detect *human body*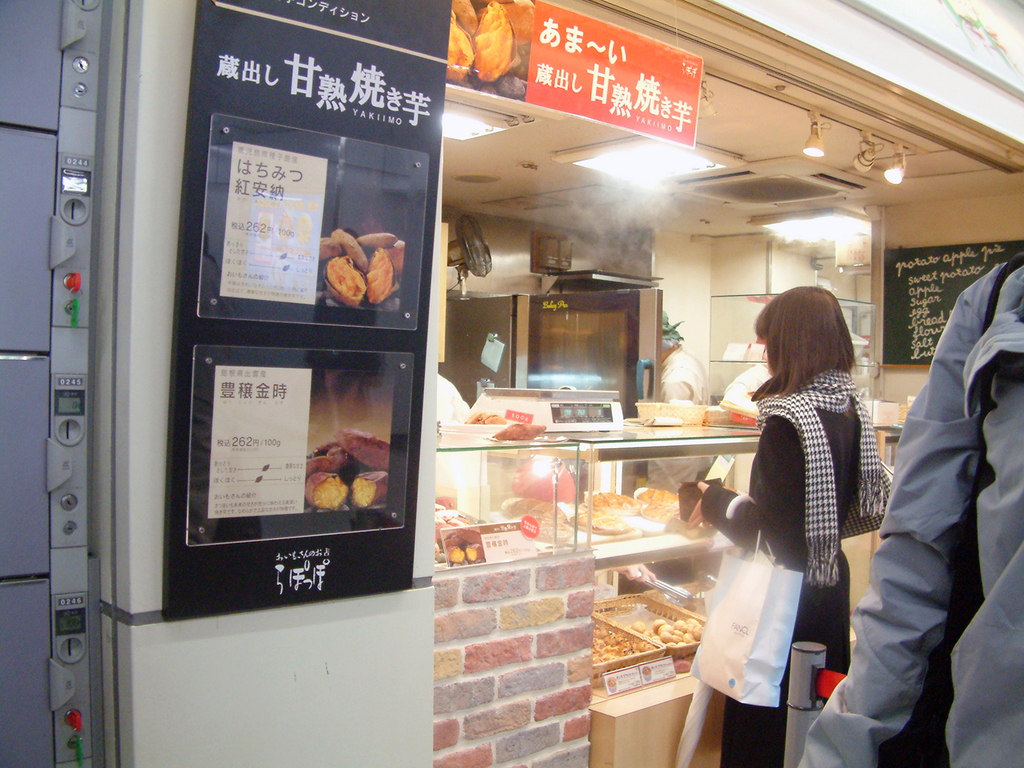
rect(734, 253, 953, 754)
